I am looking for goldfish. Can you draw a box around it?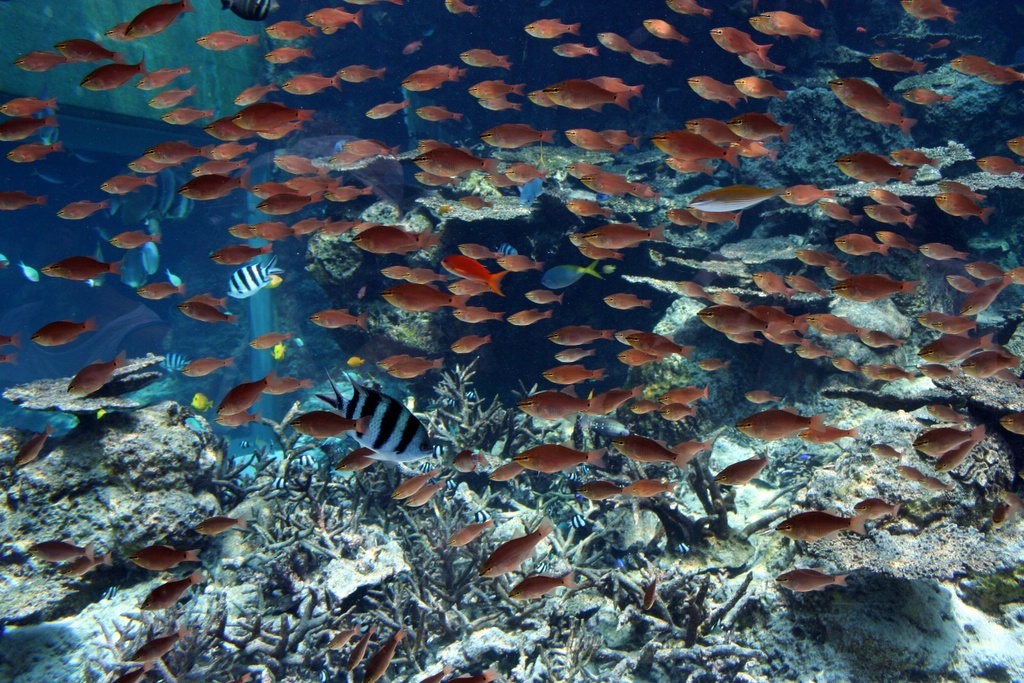
Sure, the bounding box is (left=194, top=31, right=257, bottom=55).
